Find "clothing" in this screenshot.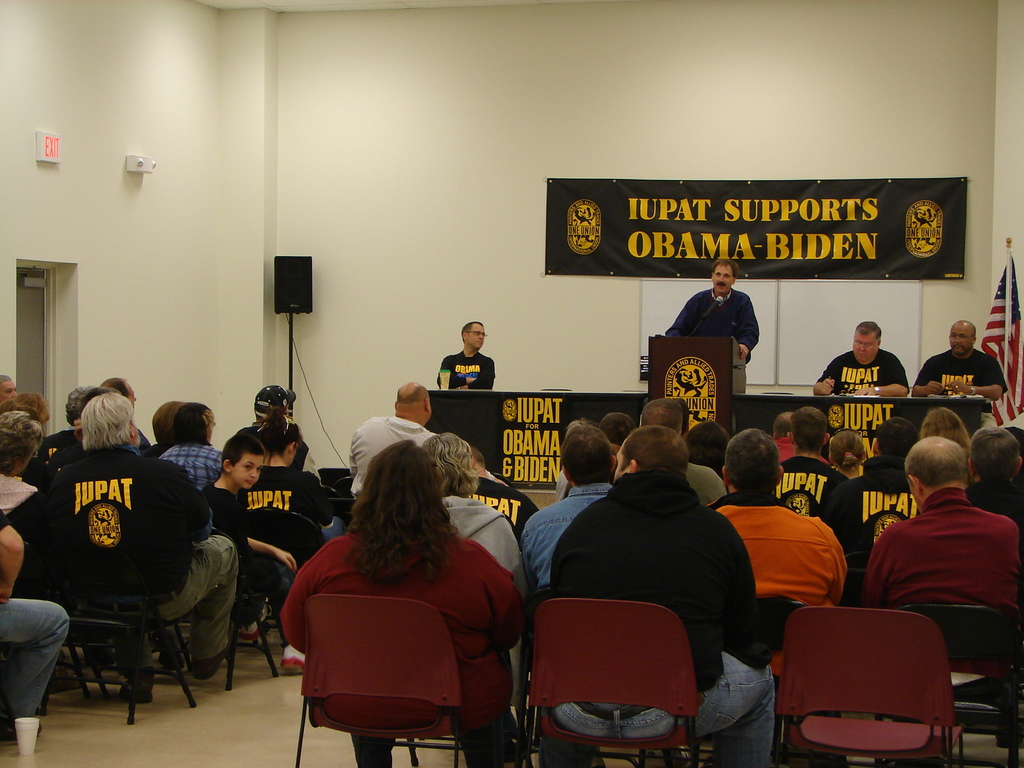
The bounding box for "clothing" is (left=193, top=479, right=323, bottom=566).
